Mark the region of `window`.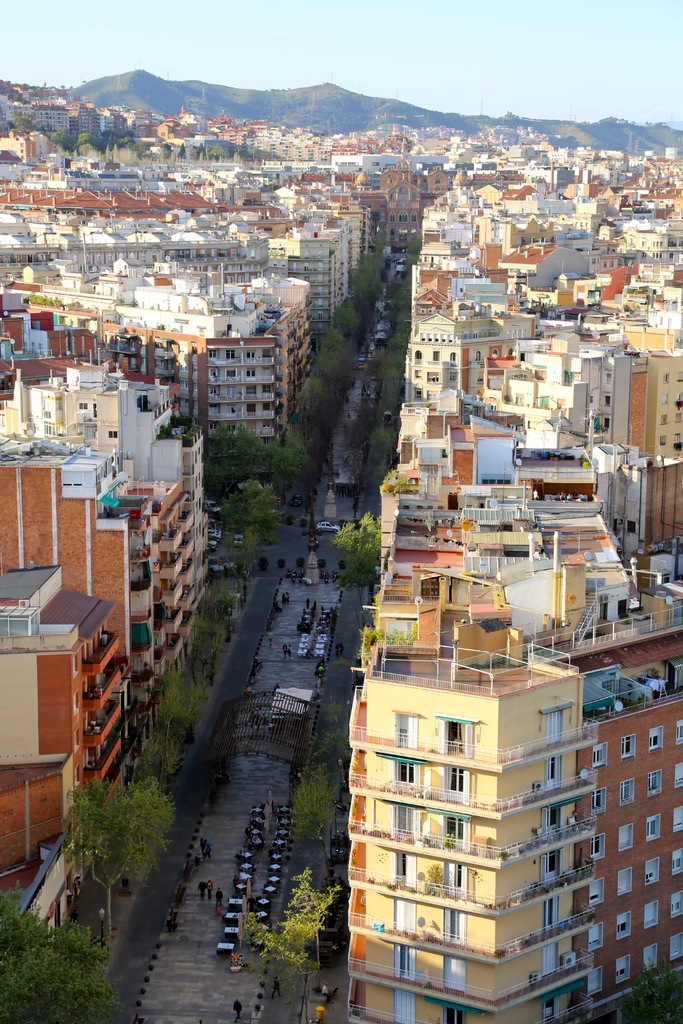
Region: <bbox>673, 394, 682, 409</bbox>.
